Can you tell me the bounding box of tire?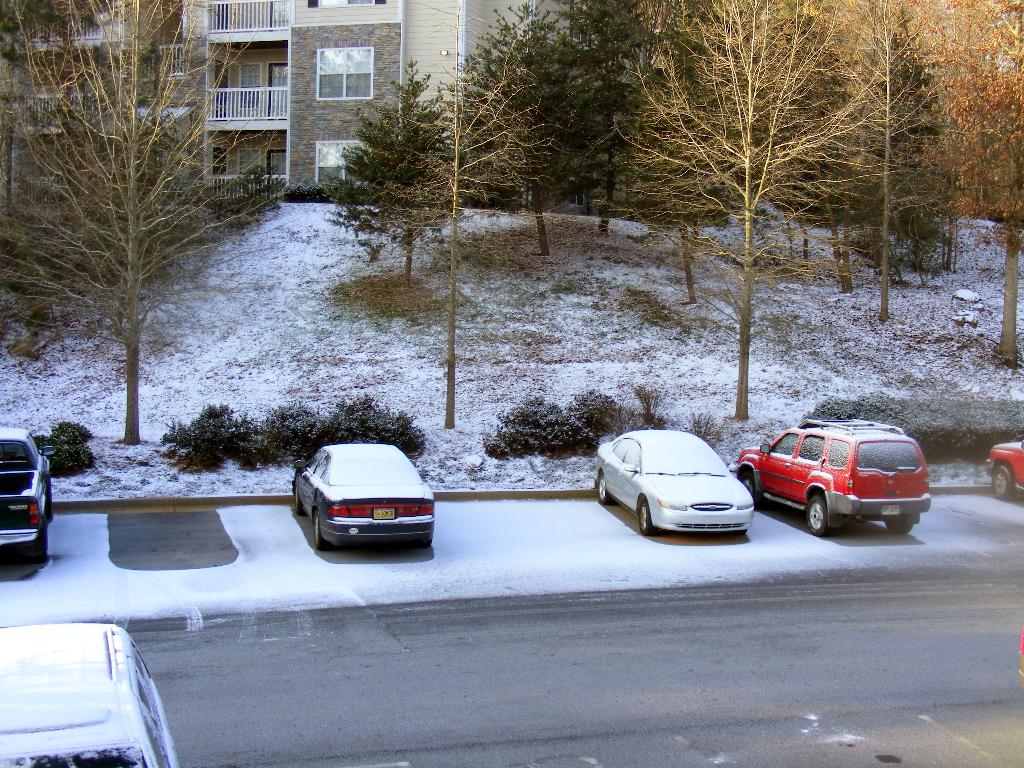
{"x1": 886, "y1": 520, "x2": 914, "y2": 533}.
